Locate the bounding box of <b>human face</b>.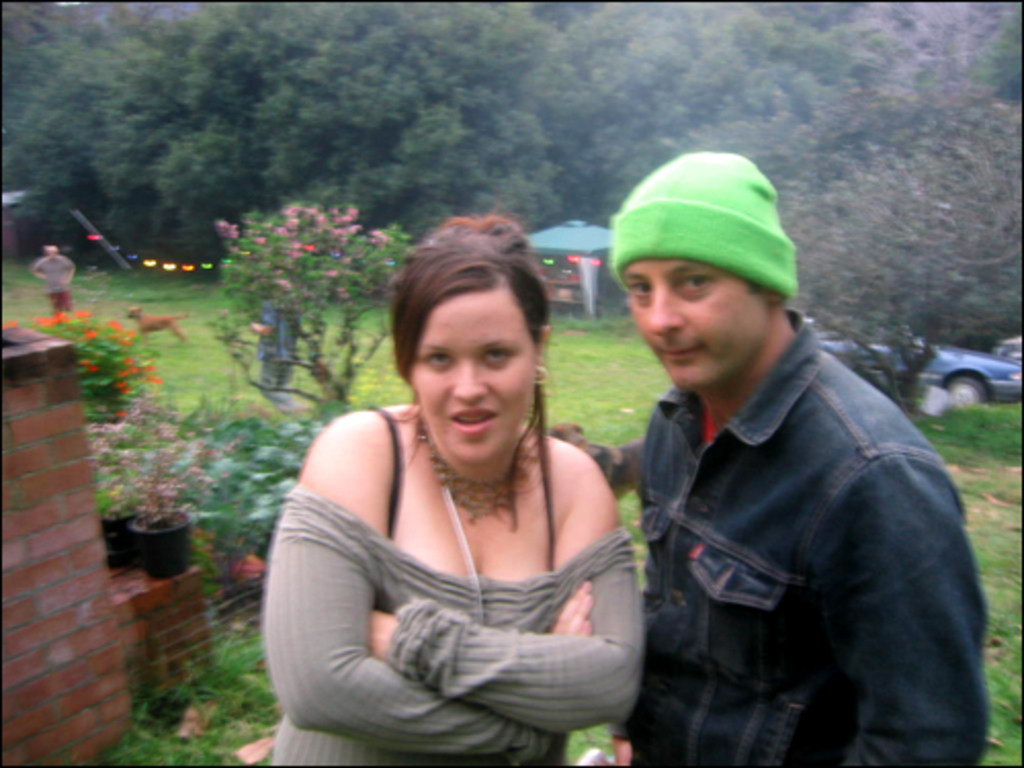
Bounding box: (623, 256, 768, 393).
